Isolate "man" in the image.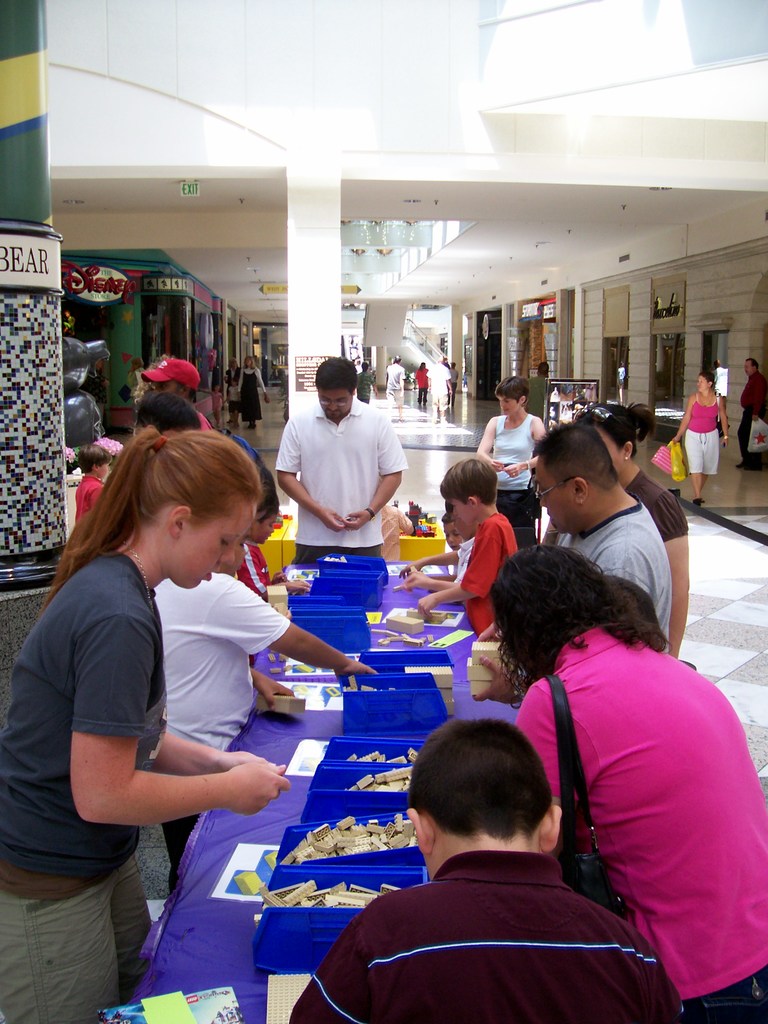
Isolated region: 273, 347, 413, 595.
